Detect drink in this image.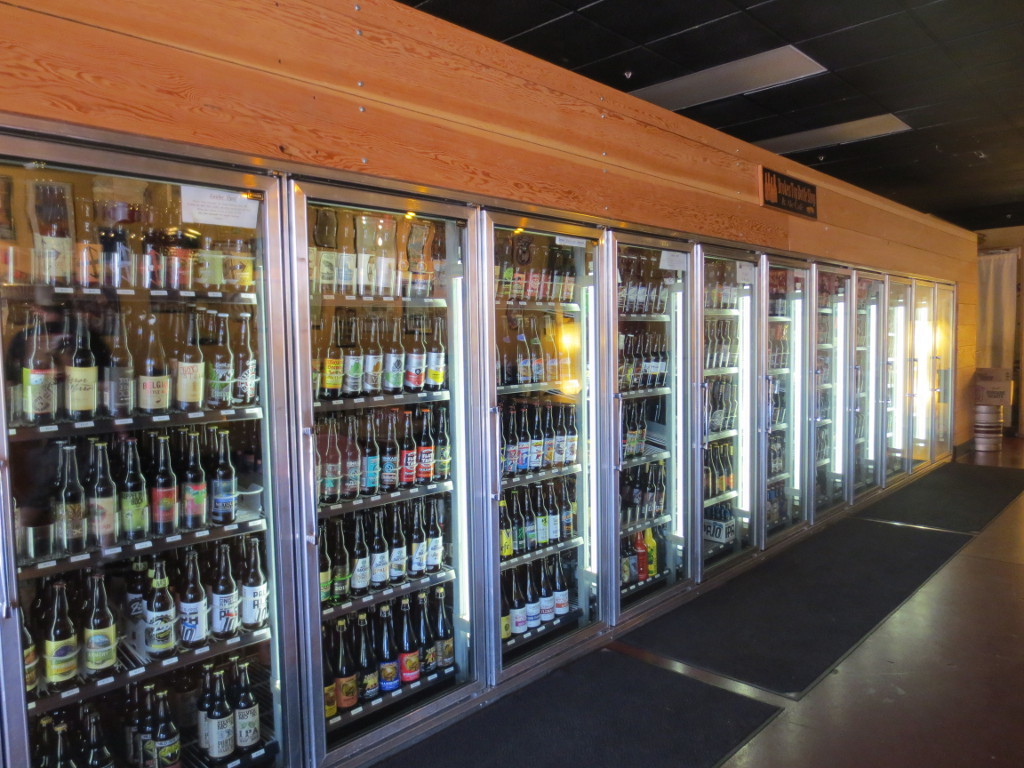
Detection: [501,240,575,301].
